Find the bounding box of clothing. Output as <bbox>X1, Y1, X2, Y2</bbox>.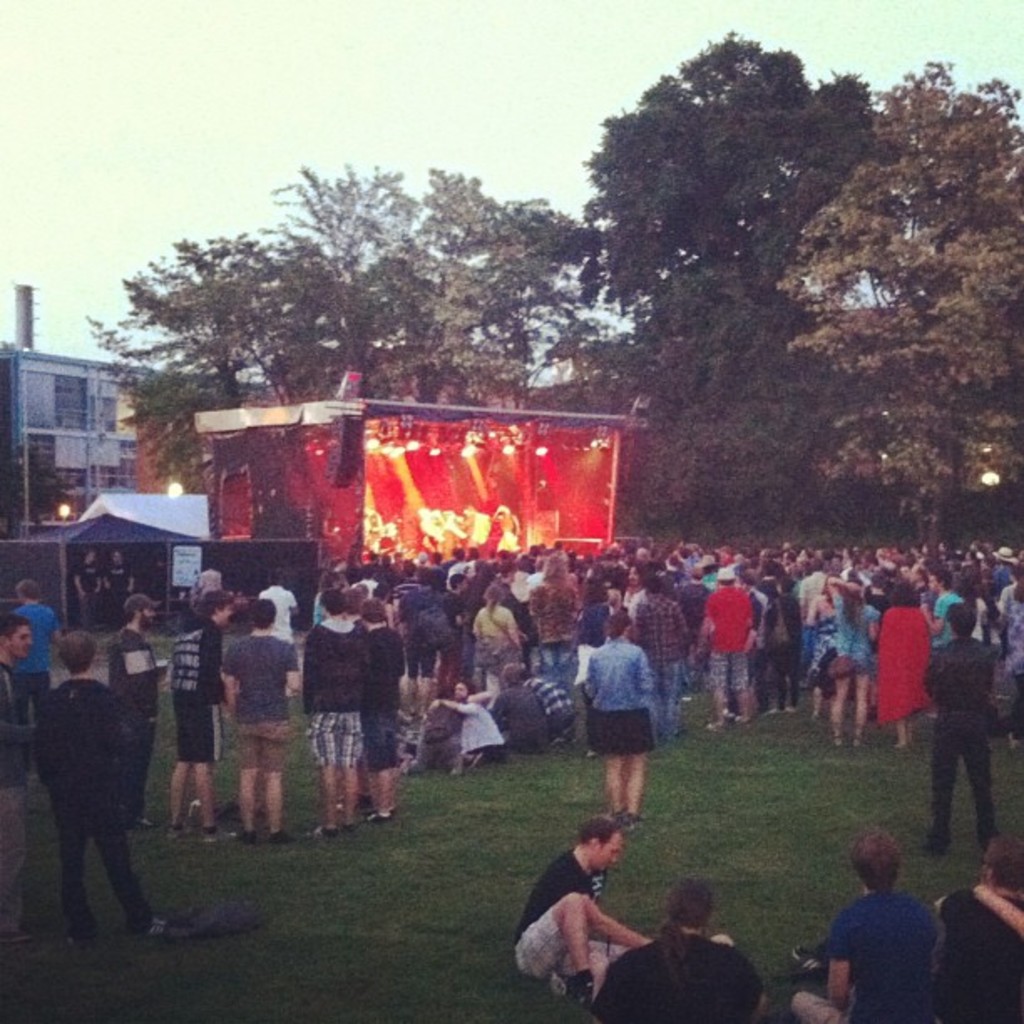
<bbox>30, 668, 54, 689</bbox>.
